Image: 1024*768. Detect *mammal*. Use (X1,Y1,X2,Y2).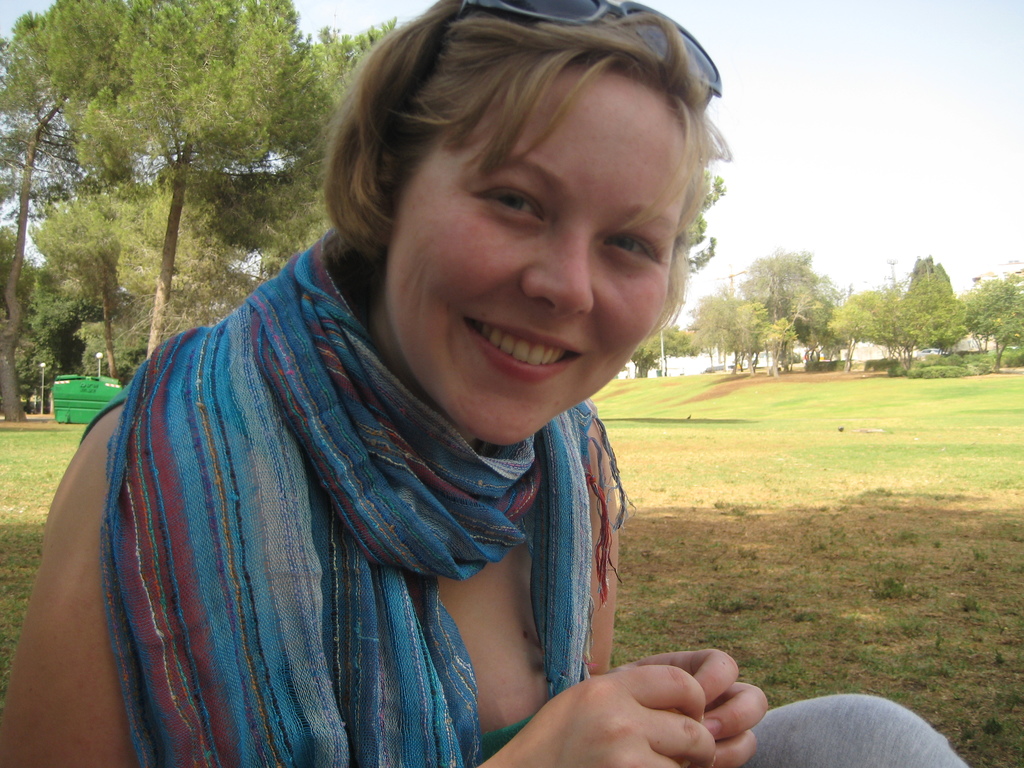
(8,61,755,724).
